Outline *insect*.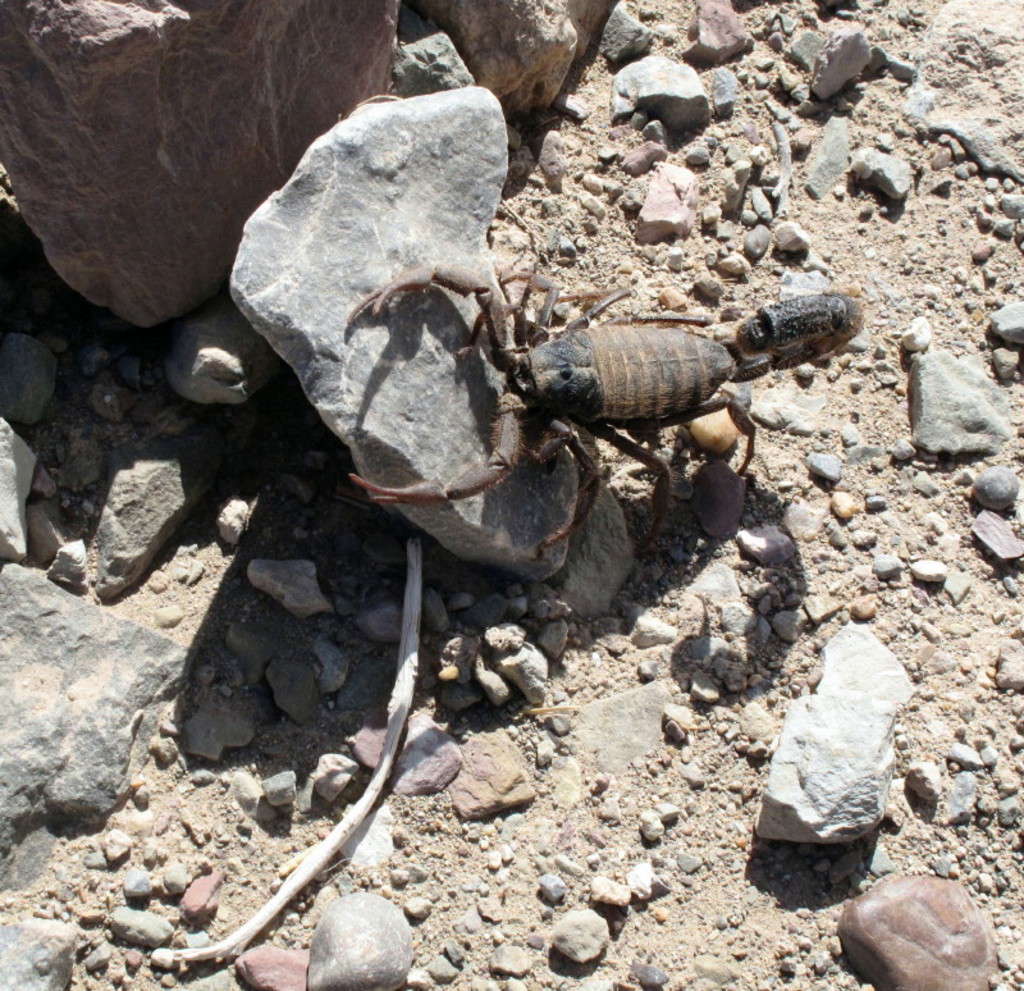
Outline: crop(342, 259, 745, 558).
